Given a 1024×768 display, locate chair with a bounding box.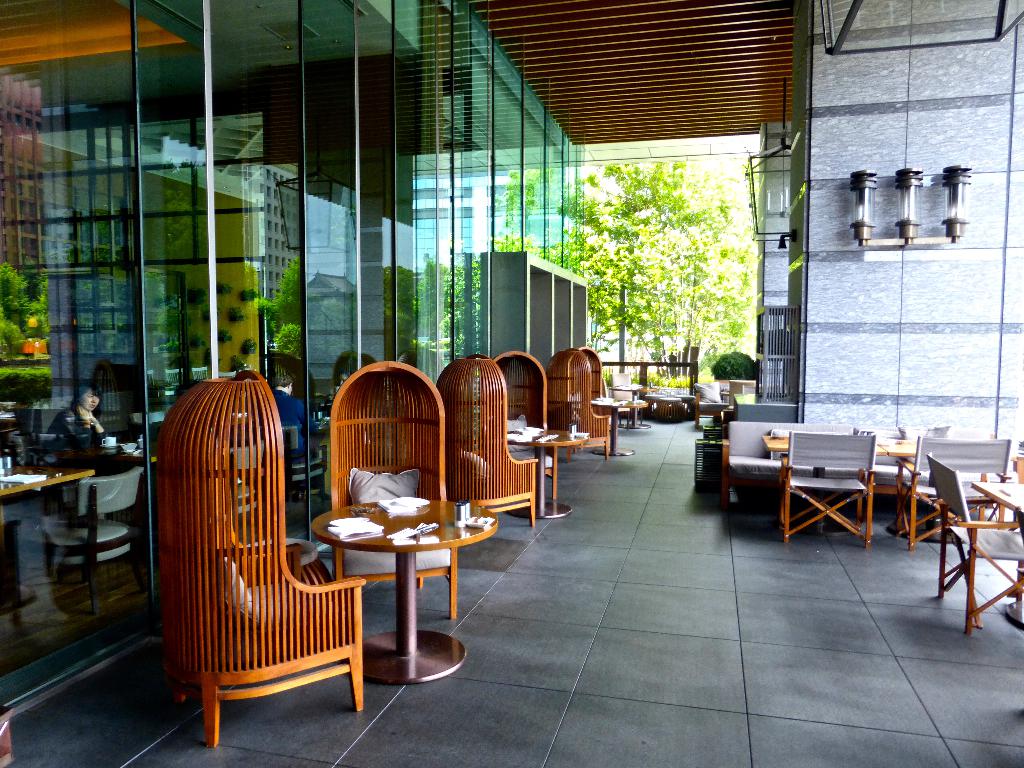
Located: (499, 352, 583, 475).
